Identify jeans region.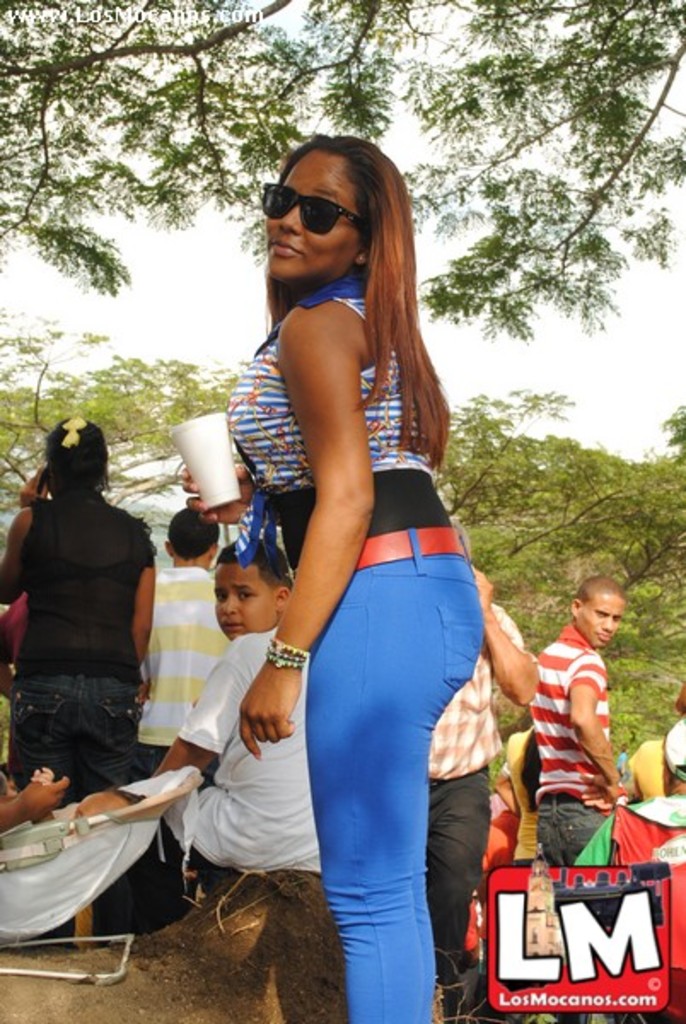
Region: 273, 567, 498, 1022.
